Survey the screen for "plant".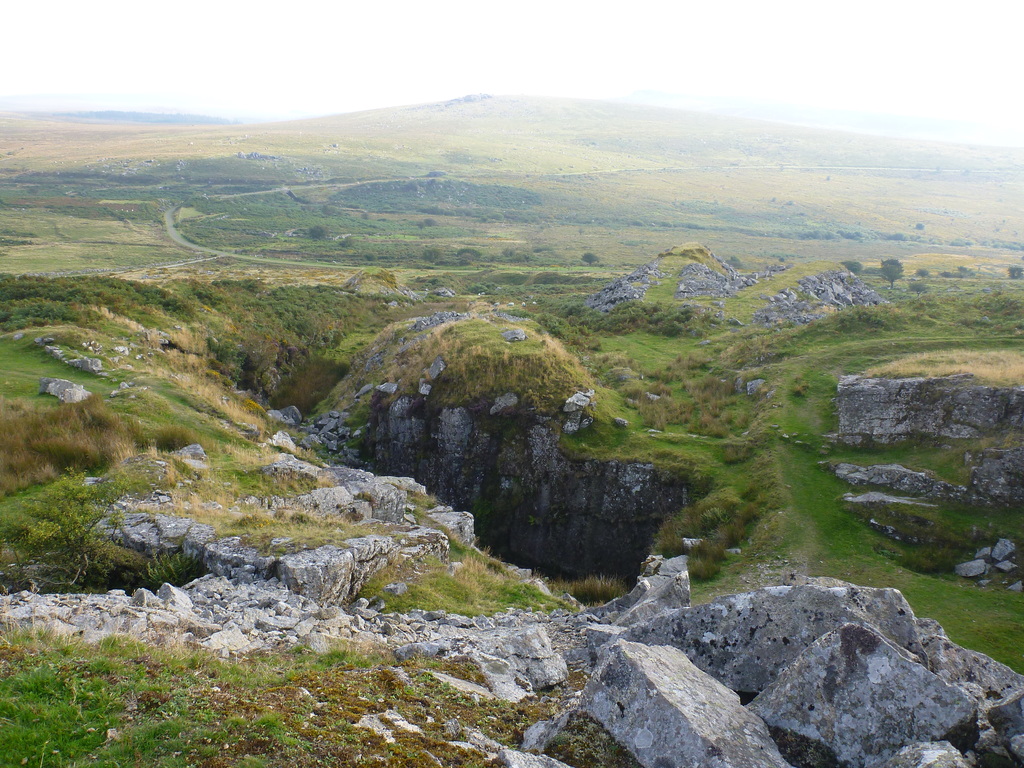
Survey found: (746, 177, 1023, 669).
